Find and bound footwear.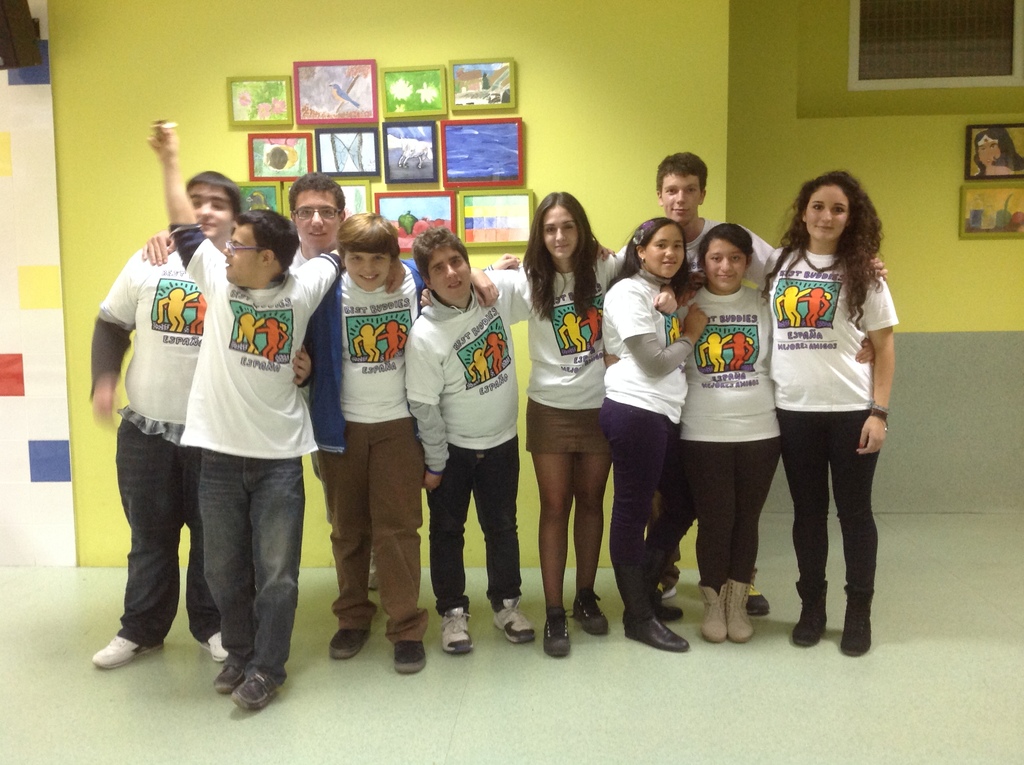
Bound: bbox(748, 589, 772, 616).
